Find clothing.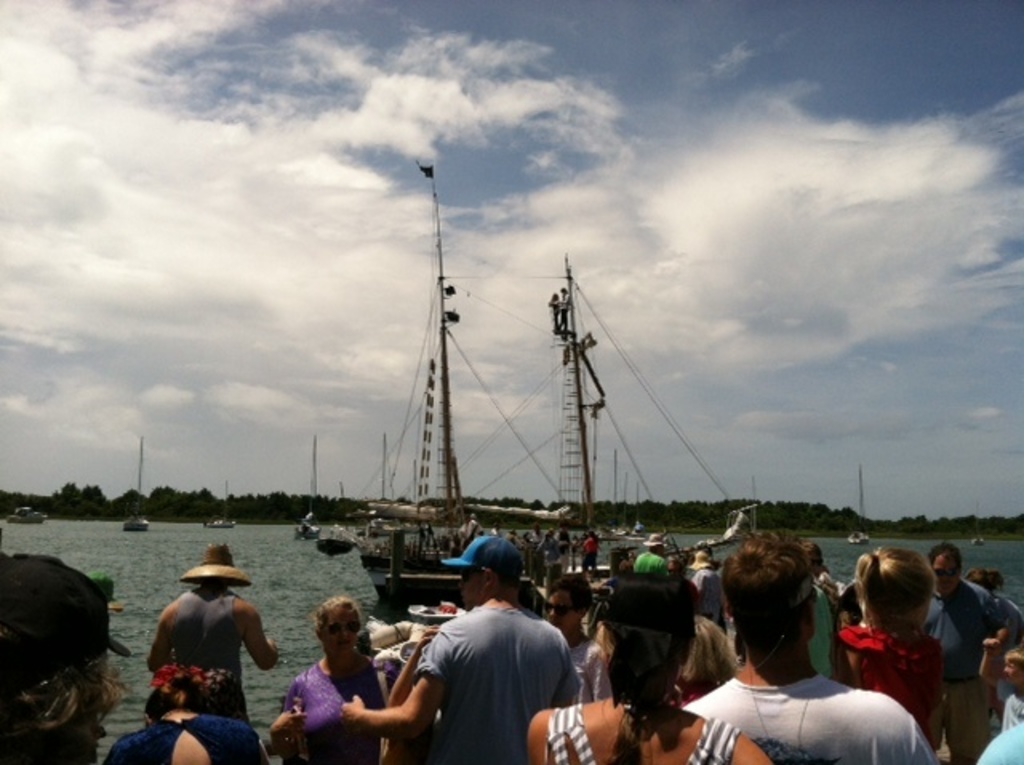
102 719 261 763.
